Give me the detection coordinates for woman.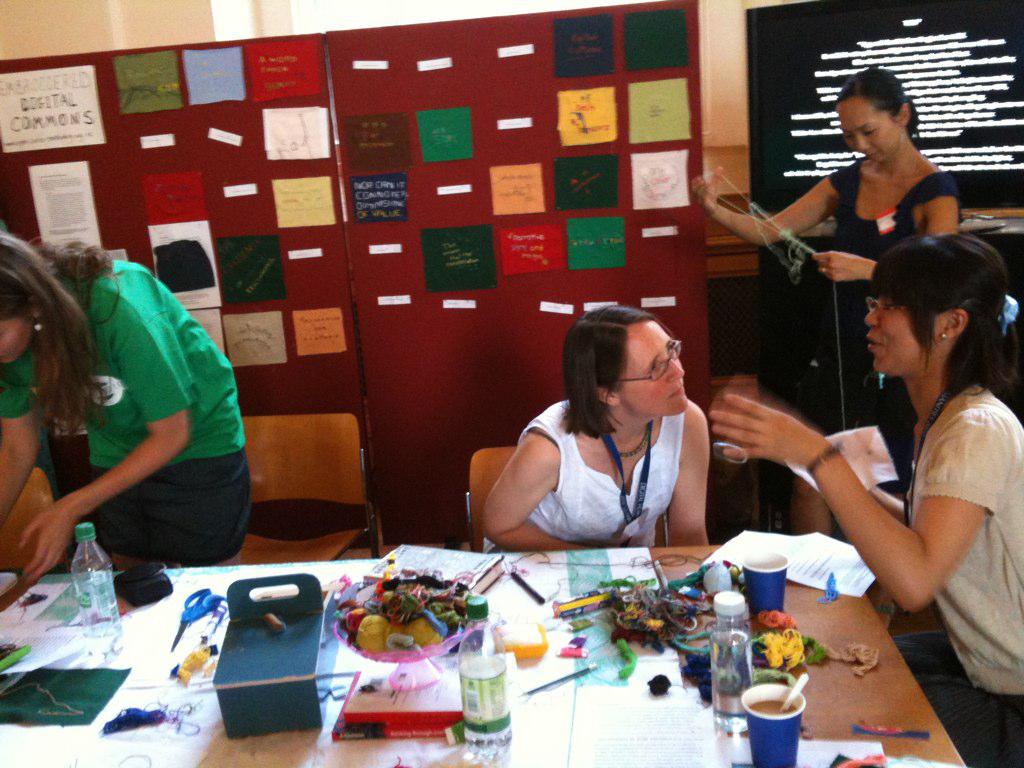
bbox=(0, 229, 253, 587).
